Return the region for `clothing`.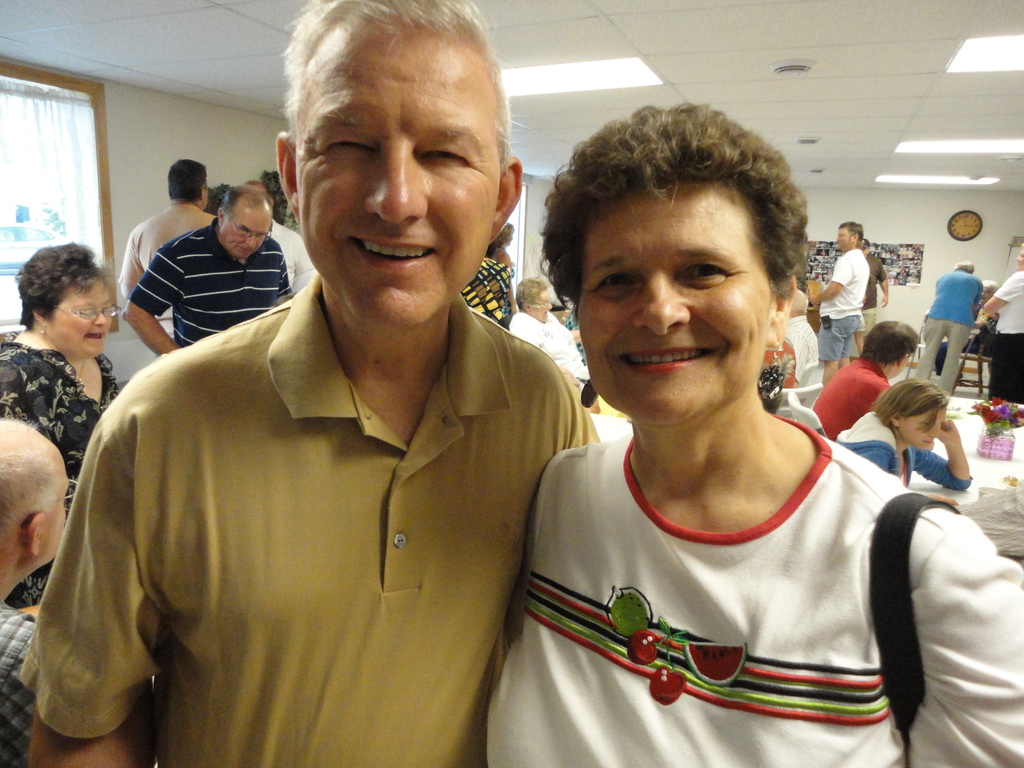
<region>265, 218, 317, 294</region>.
